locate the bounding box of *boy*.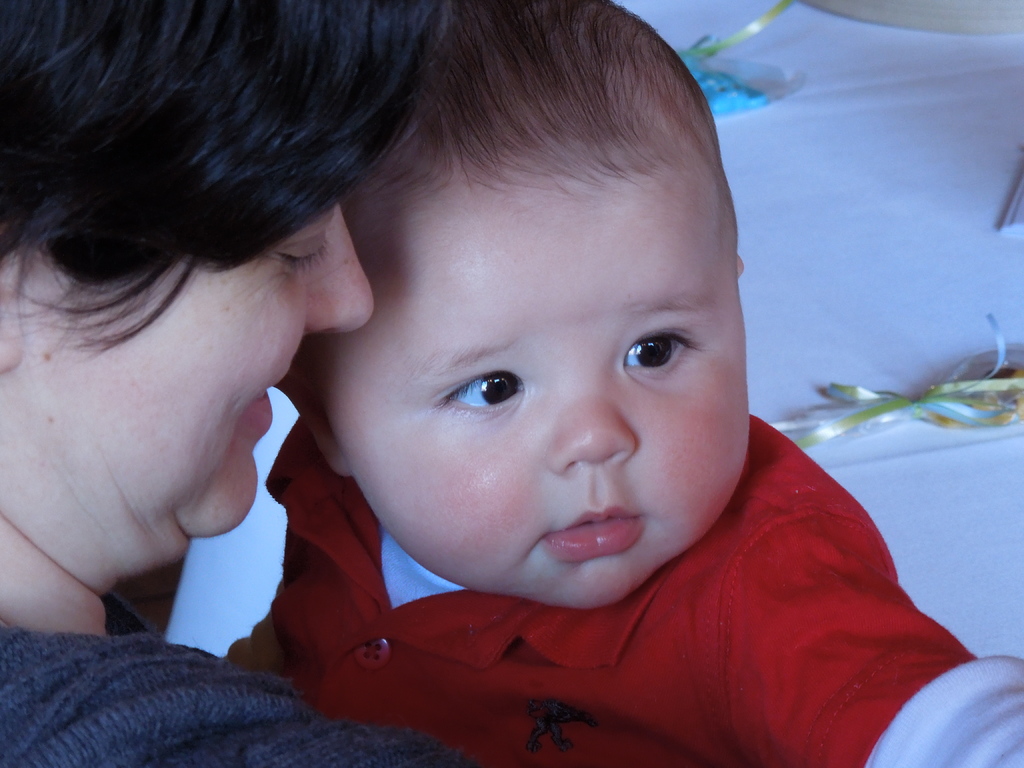
Bounding box: bbox=(223, 0, 1023, 767).
